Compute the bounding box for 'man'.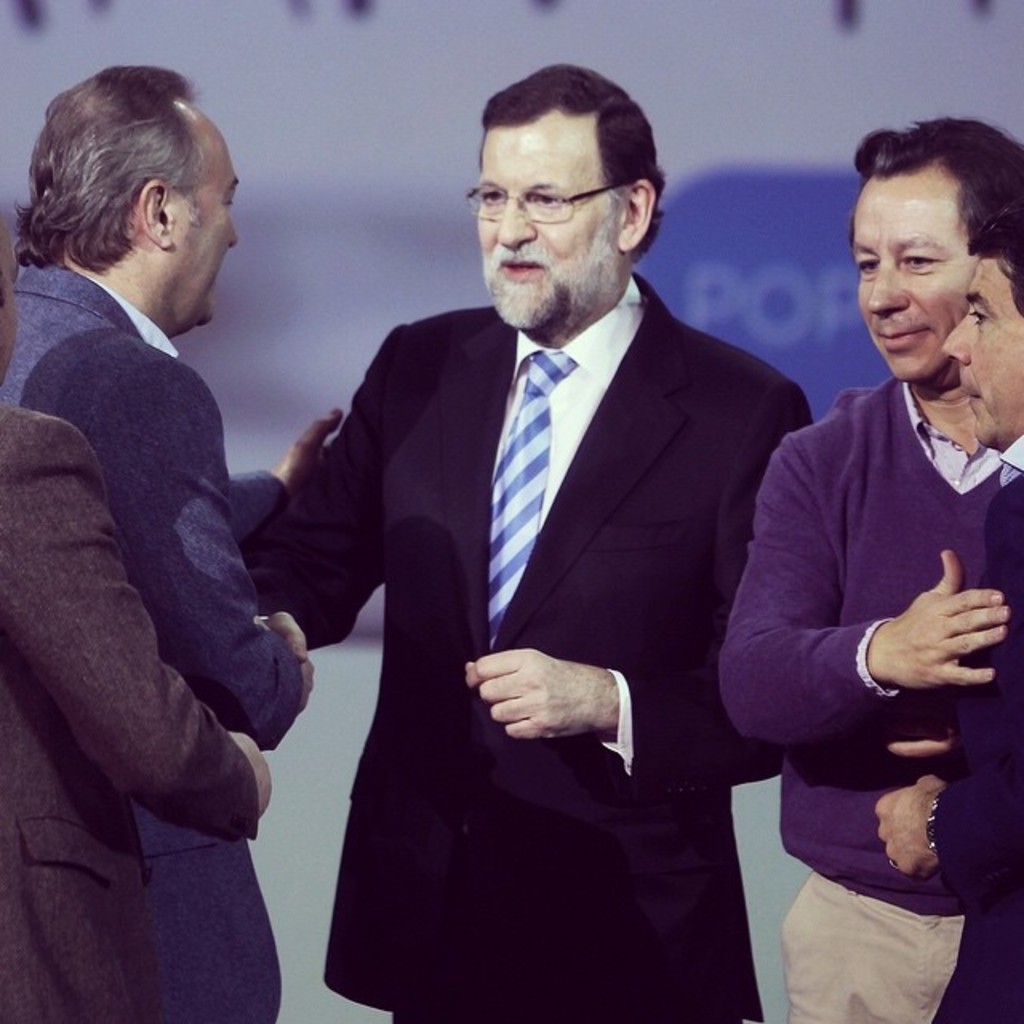
710:114:1022:1022.
